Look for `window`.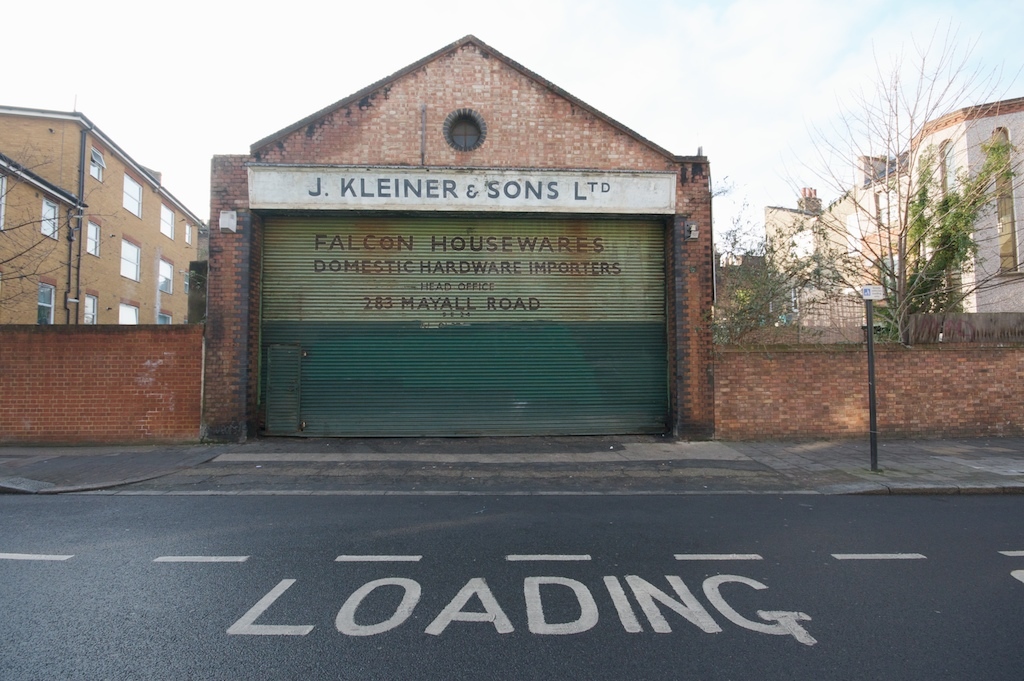
Found: left=161, top=259, right=172, bottom=295.
